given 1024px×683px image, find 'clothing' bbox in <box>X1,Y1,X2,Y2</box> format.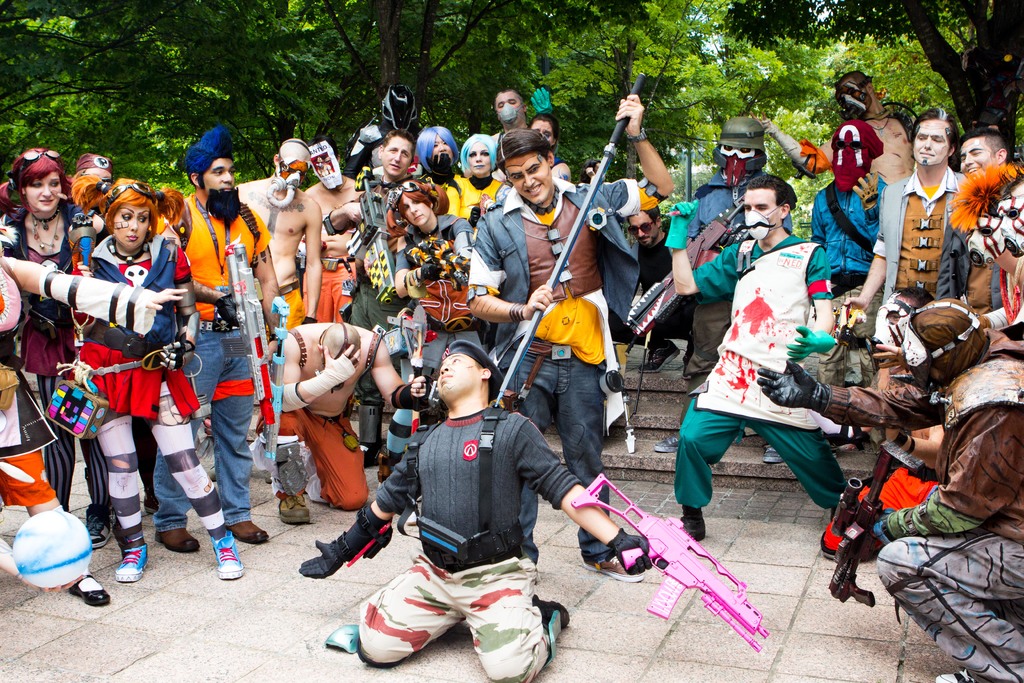
<box>303,259,360,325</box>.
